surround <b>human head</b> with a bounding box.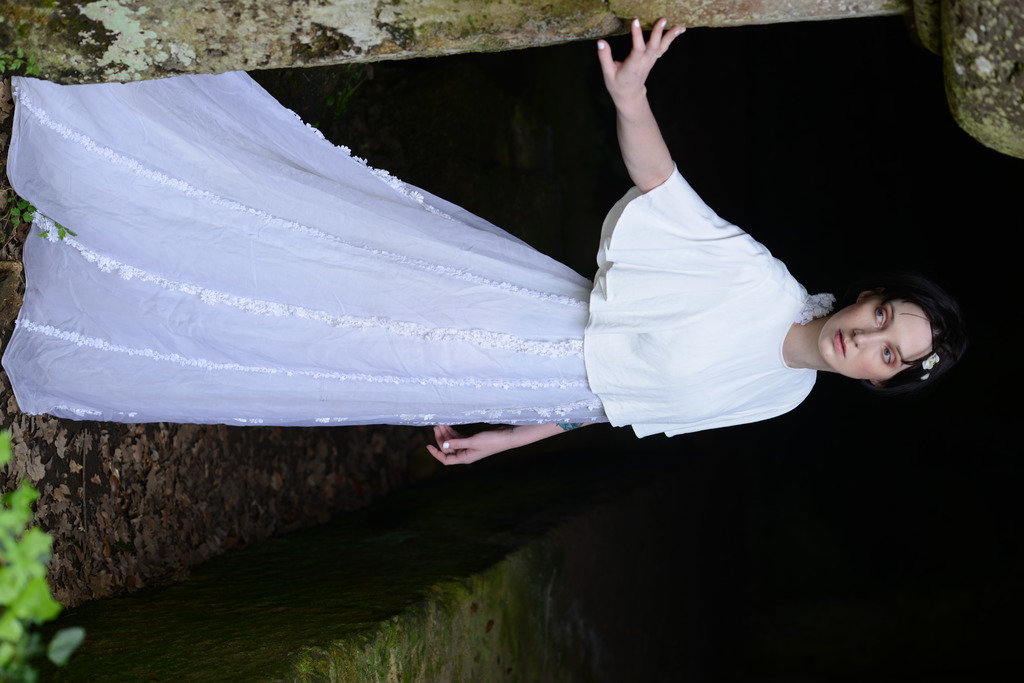
817:283:964:388.
